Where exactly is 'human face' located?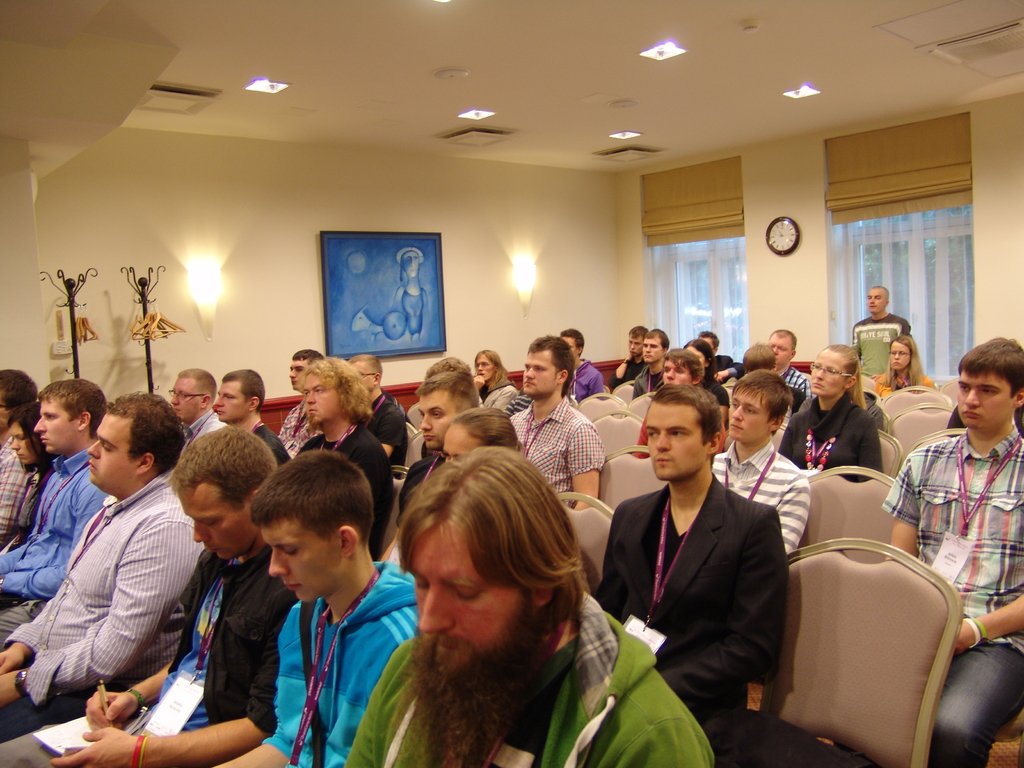
Its bounding box is {"left": 87, "top": 410, "right": 141, "bottom": 495}.
